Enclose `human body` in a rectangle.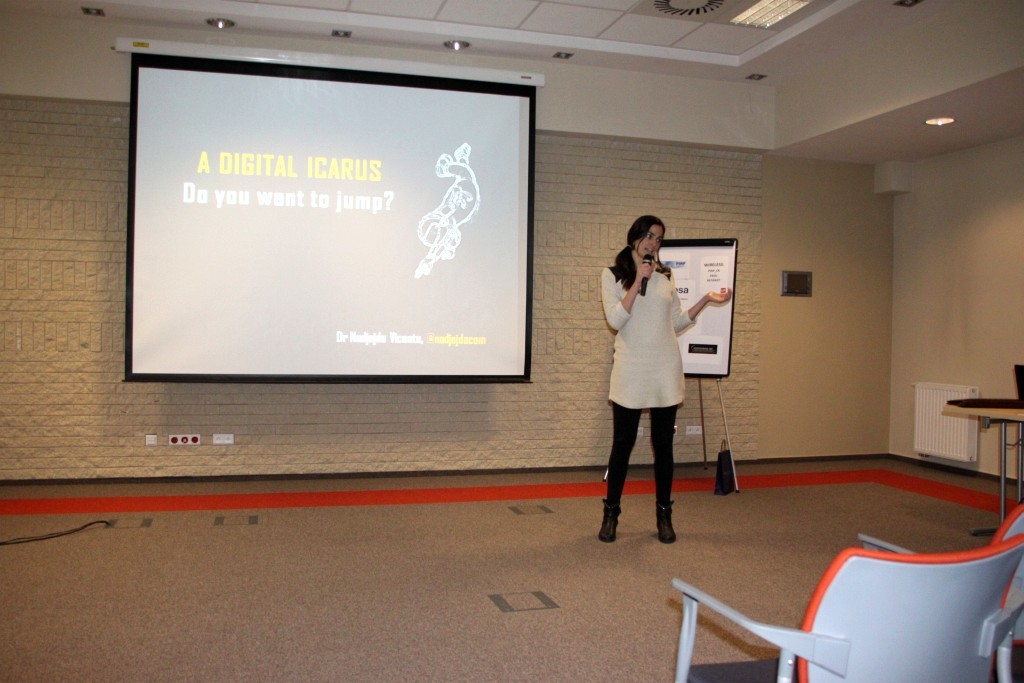
{"left": 587, "top": 198, "right": 714, "bottom": 566}.
